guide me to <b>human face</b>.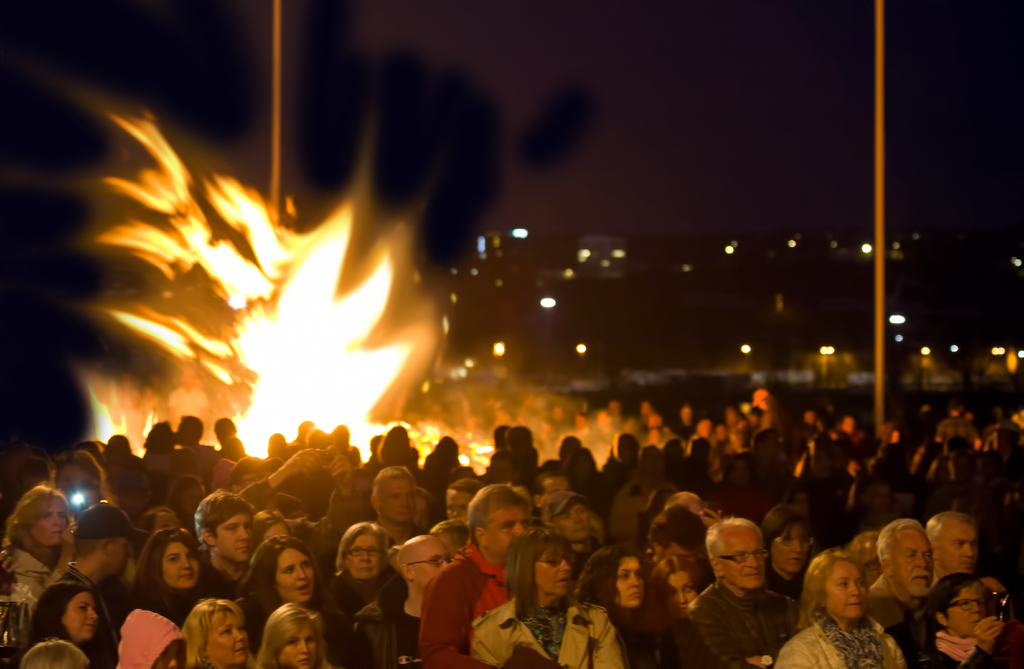
Guidance: {"left": 772, "top": 523, "right": 811, "bottom": 573}.
